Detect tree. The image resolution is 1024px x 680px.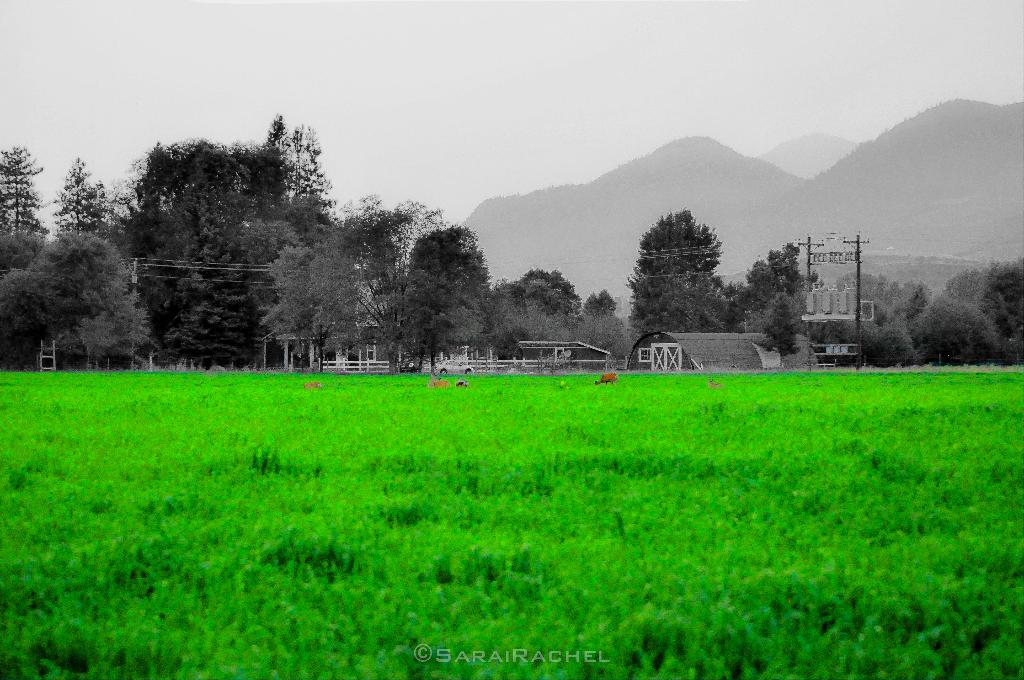
69:106:358:366.
